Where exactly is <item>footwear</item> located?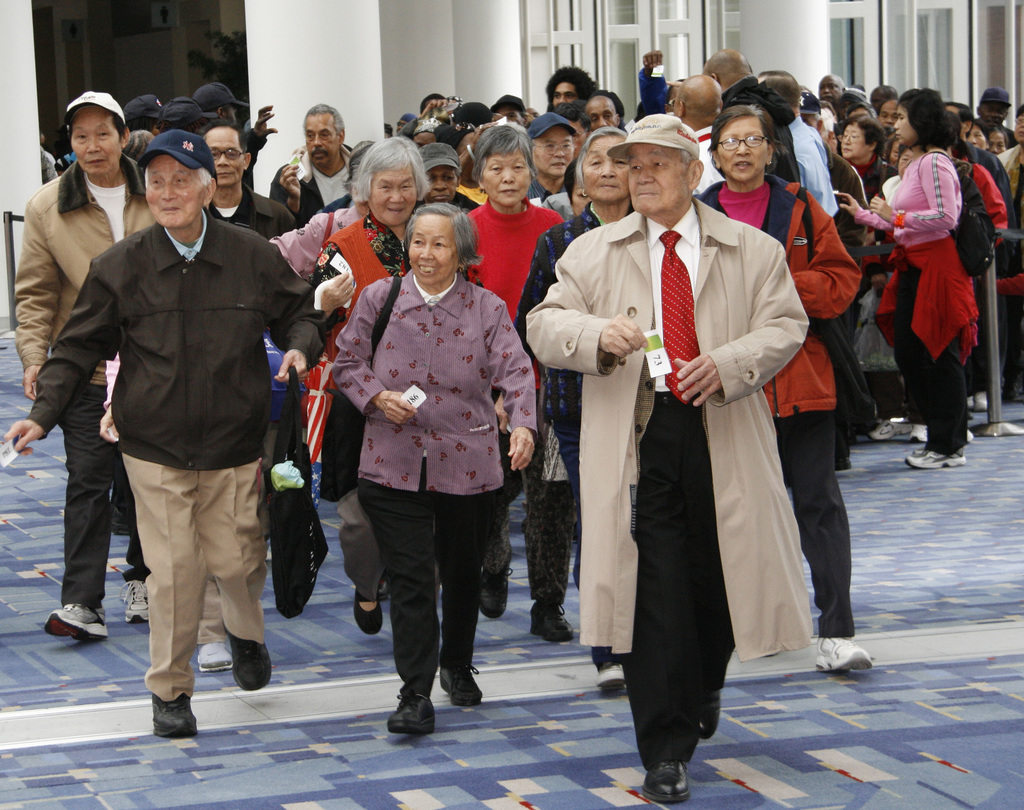
Its bounding box is x1=445, y1=663, x2=481, y2=705.
